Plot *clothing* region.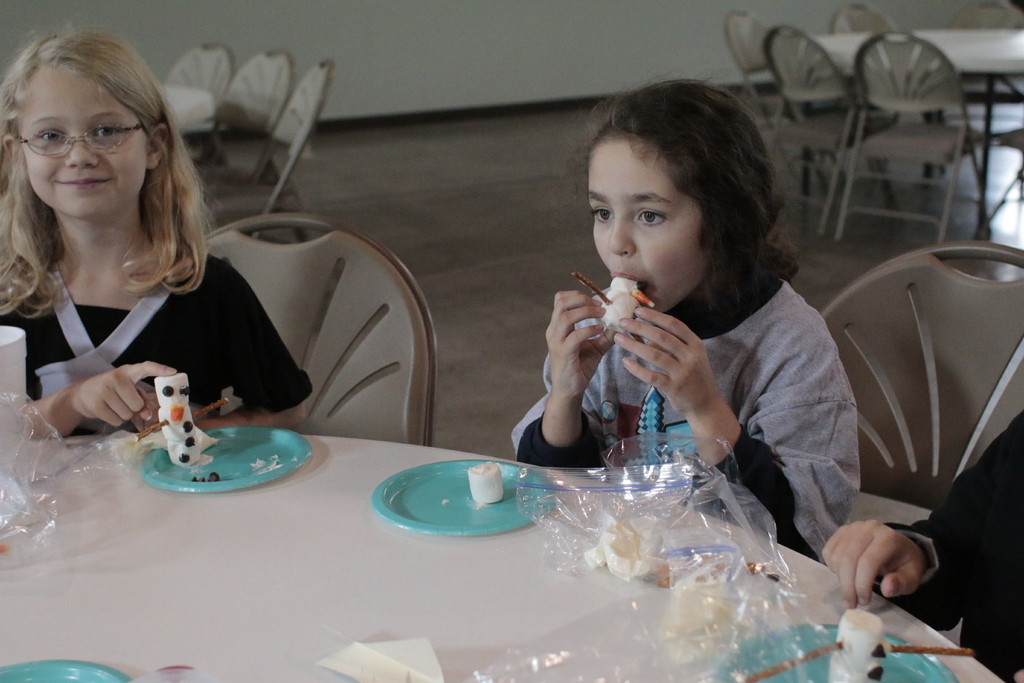
Plotted at <box>884,406,1023,678</box>.
